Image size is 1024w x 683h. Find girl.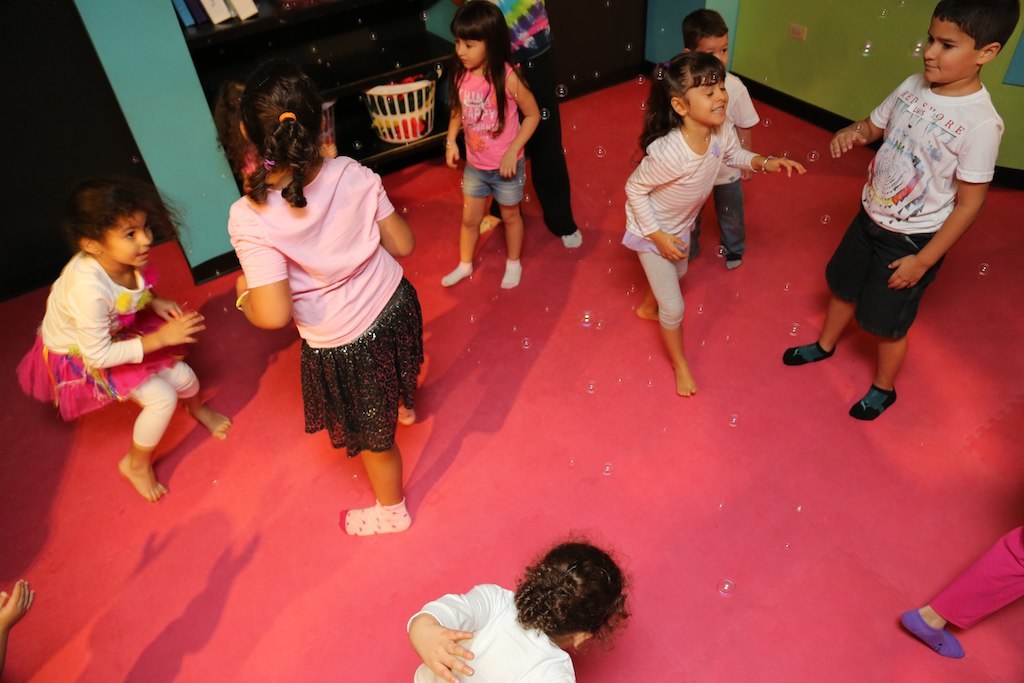
pyautogui.locateOnScreen(408, 535, 636, 682).
